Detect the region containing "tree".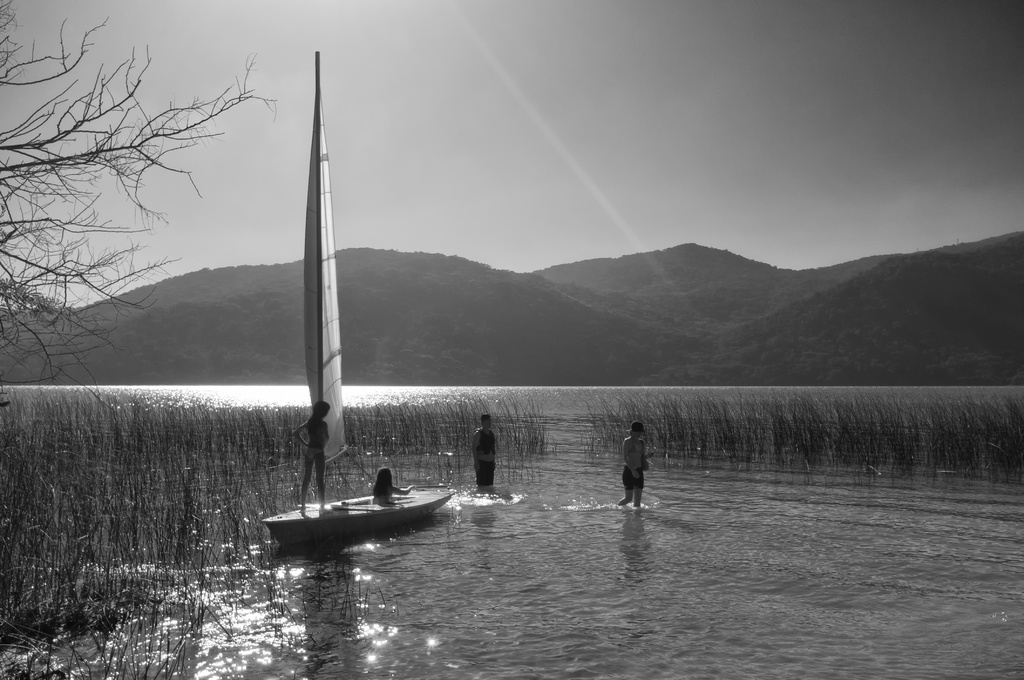
24/35/278/416.
